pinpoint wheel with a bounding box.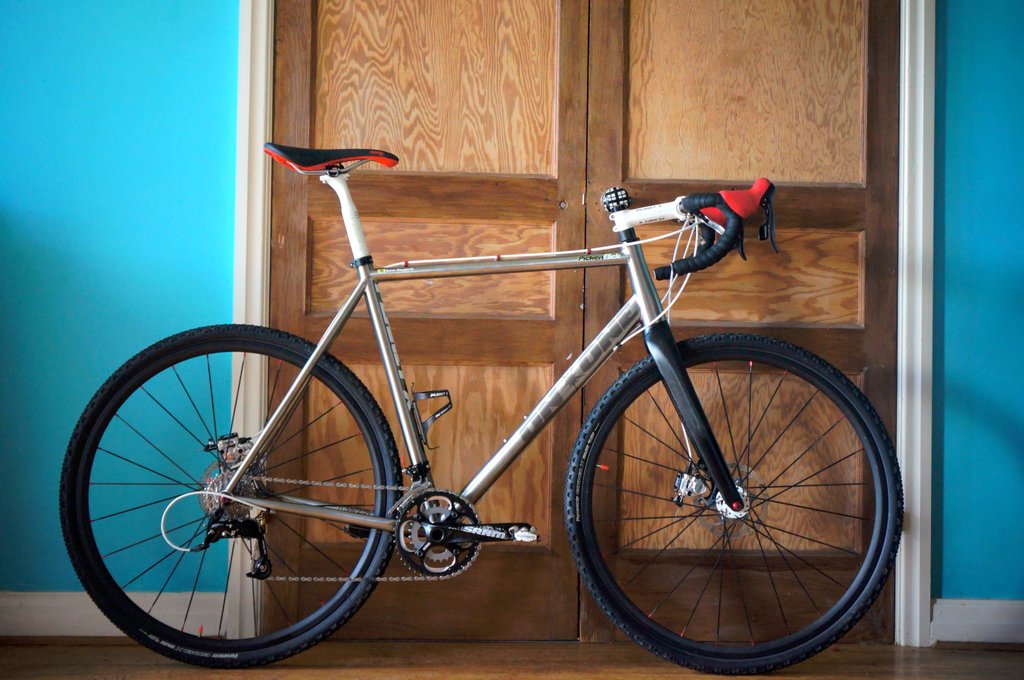
<box>55,319,403,667</box>.
